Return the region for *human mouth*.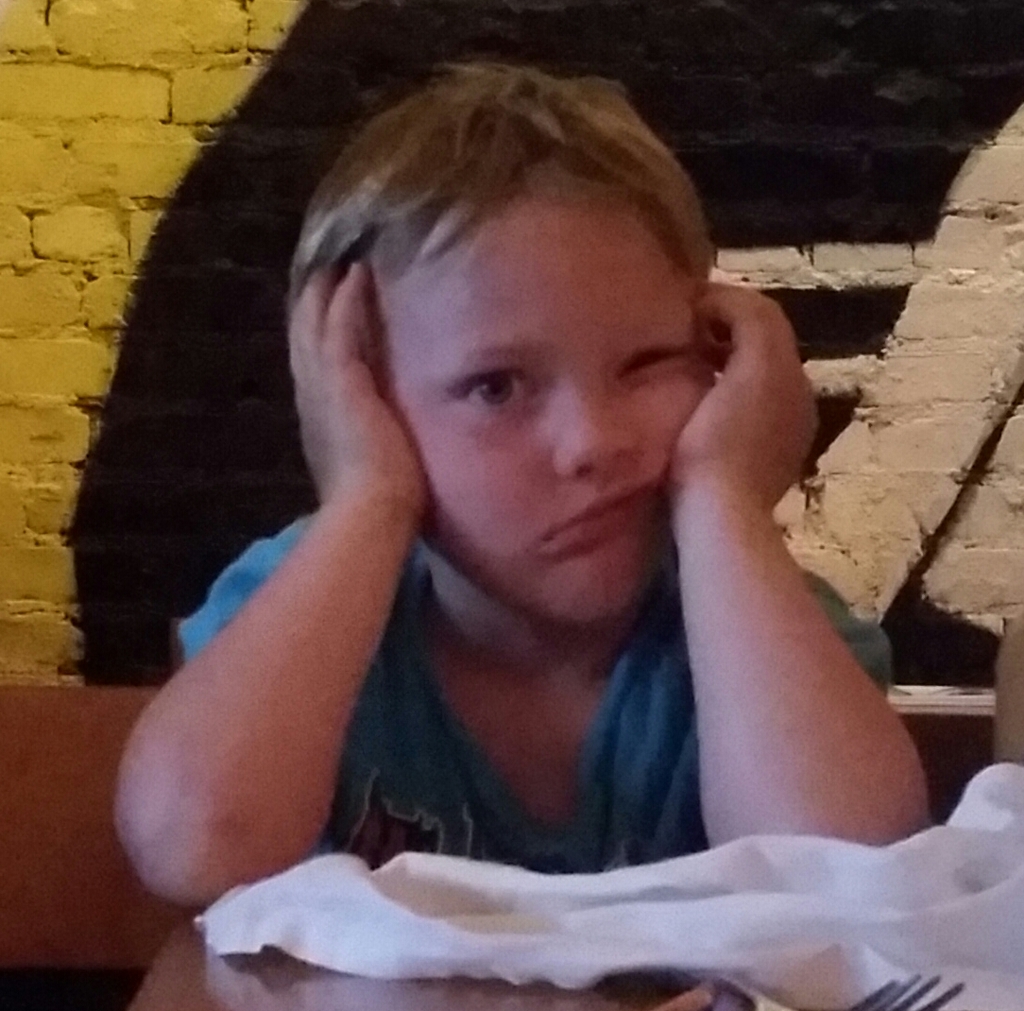
left=543, top=471, right=665, bottom=536.
